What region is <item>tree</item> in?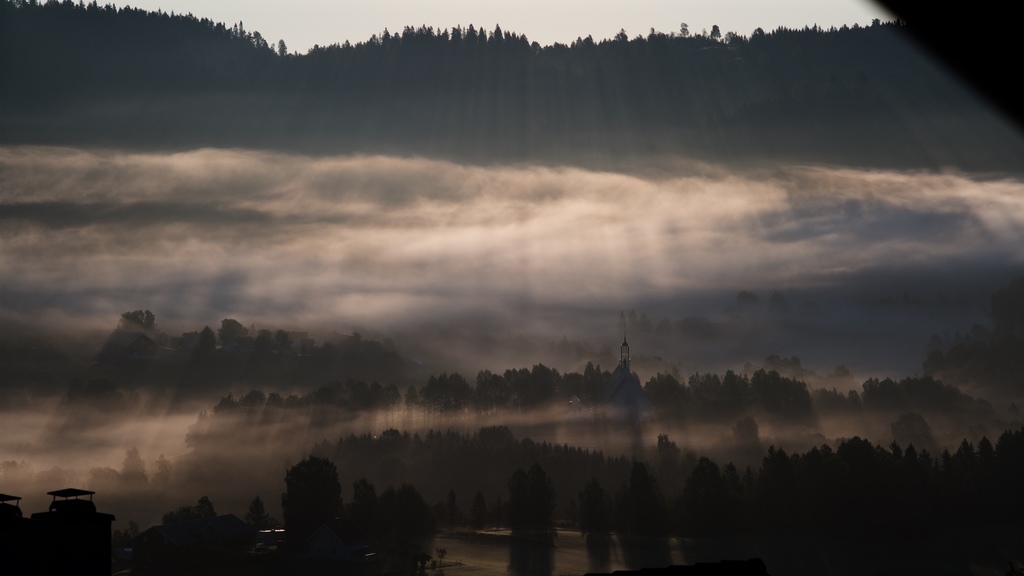
[710,26,721,40].
